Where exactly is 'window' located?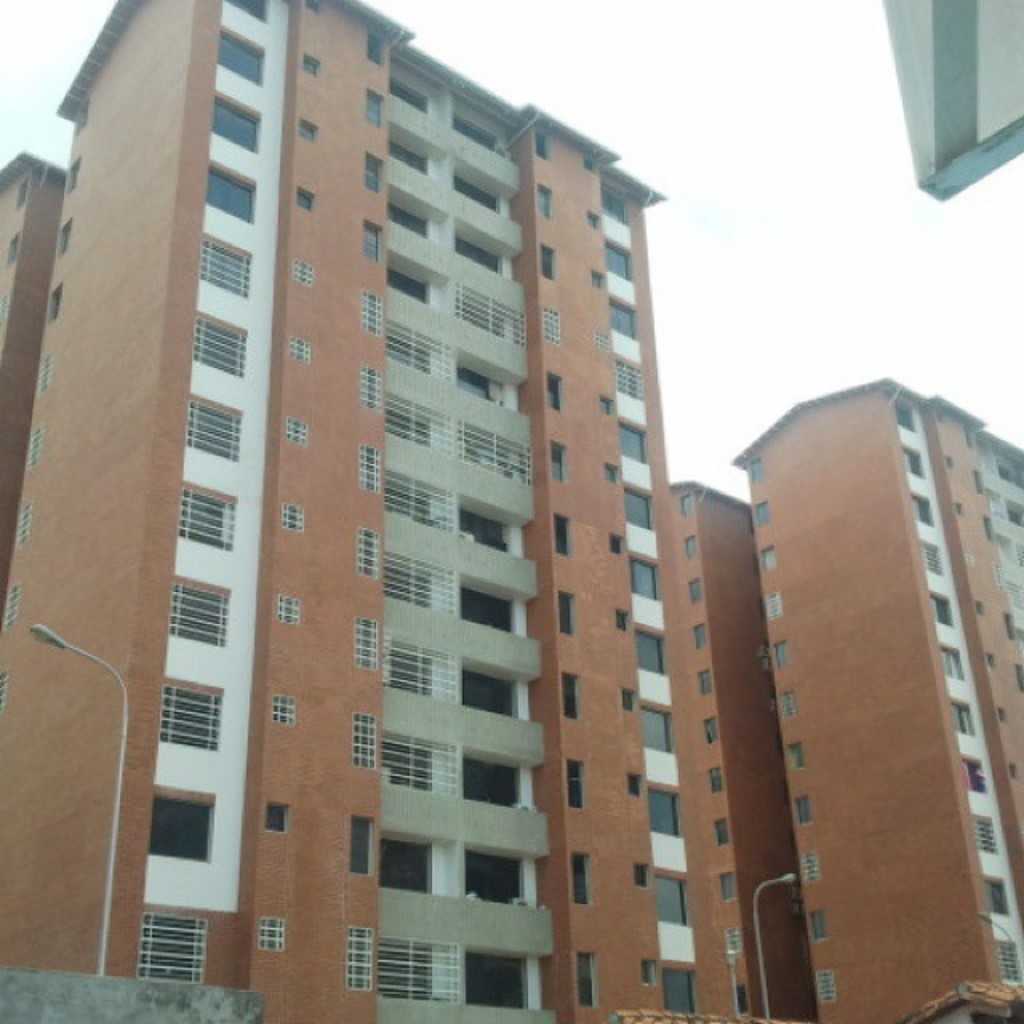
Its bounding box is l=699, t=718, r=720, b=744.
